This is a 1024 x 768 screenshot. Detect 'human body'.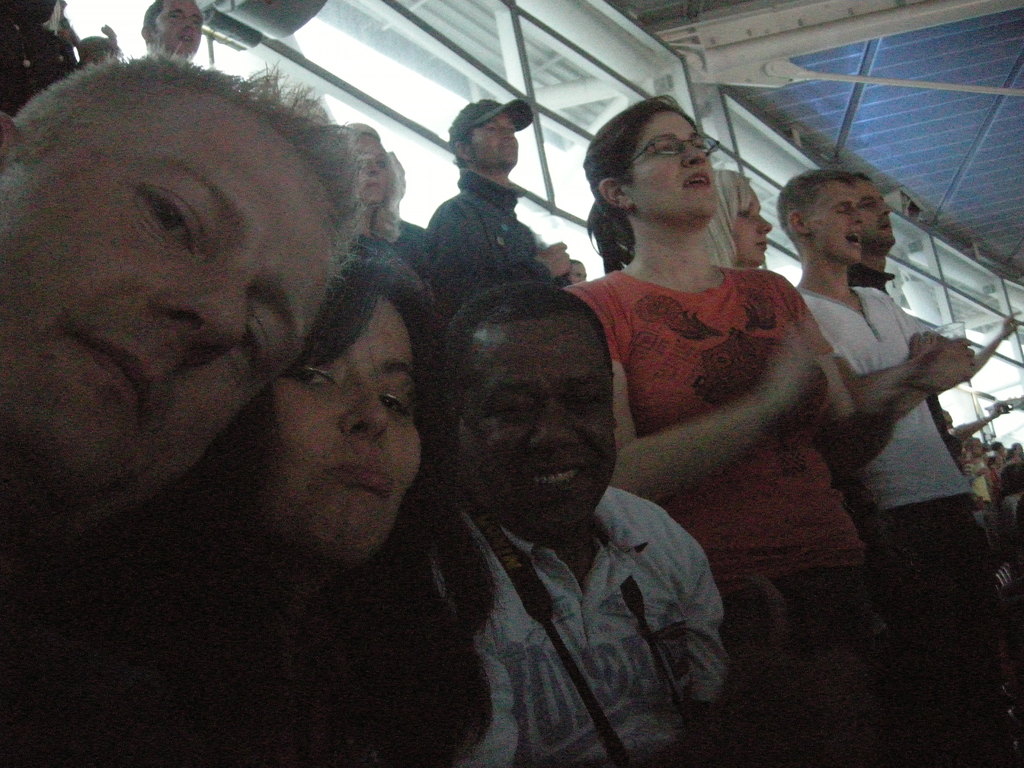
box=[843, 166, 976, 515].
